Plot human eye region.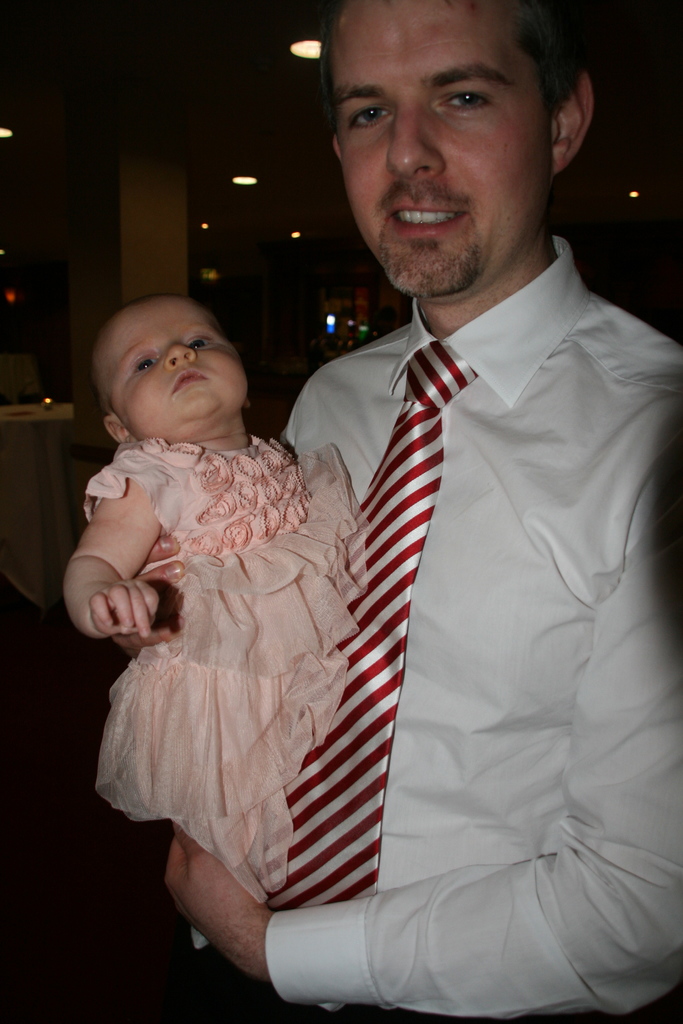
Plotted at pyautogui.locateOnScreen(129, 353, 162, 375).
